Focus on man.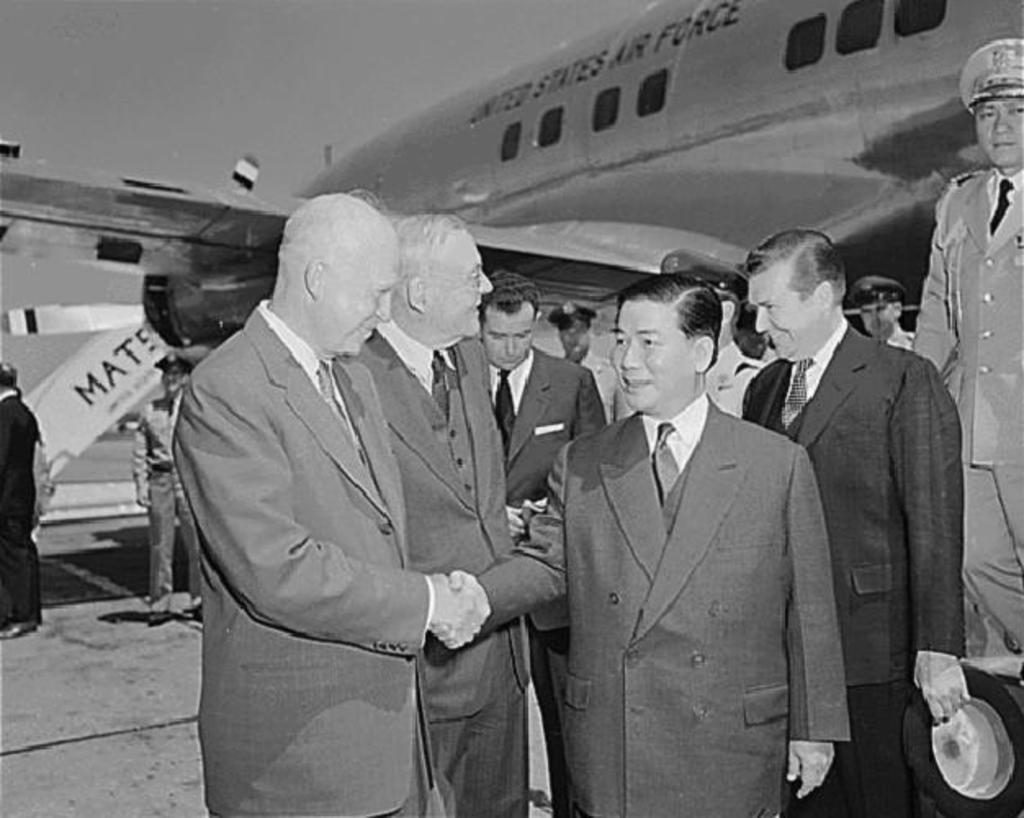
Focused at locate(164, 196, 494, 815).
